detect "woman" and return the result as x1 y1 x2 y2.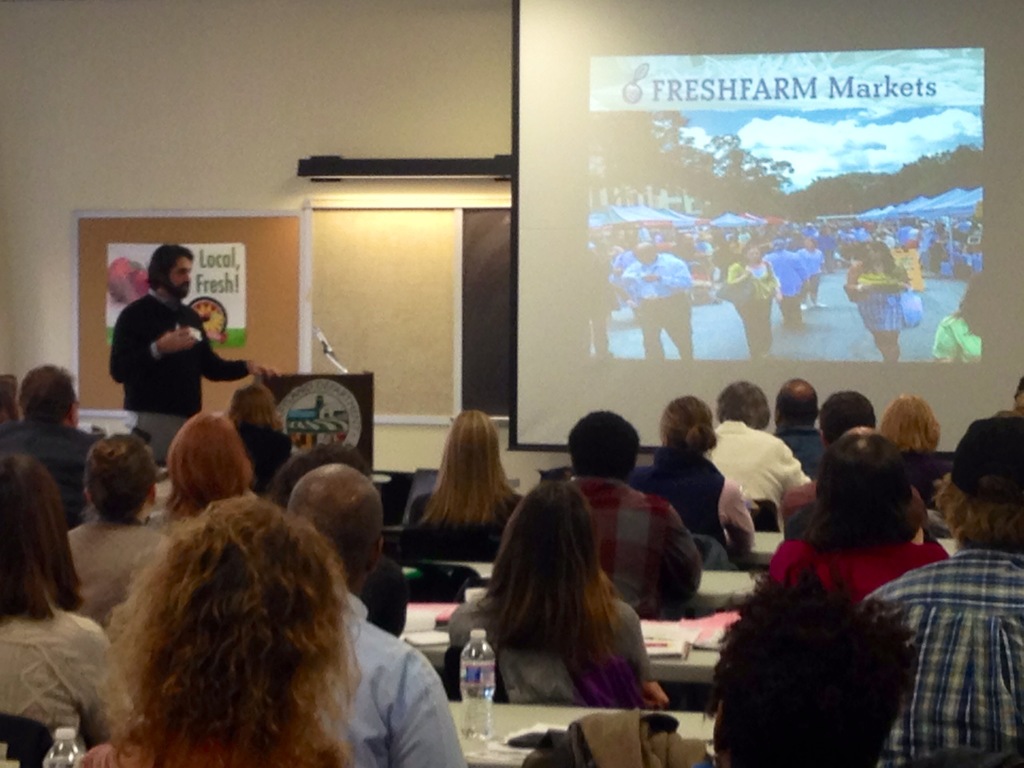
844 237 913 364.
